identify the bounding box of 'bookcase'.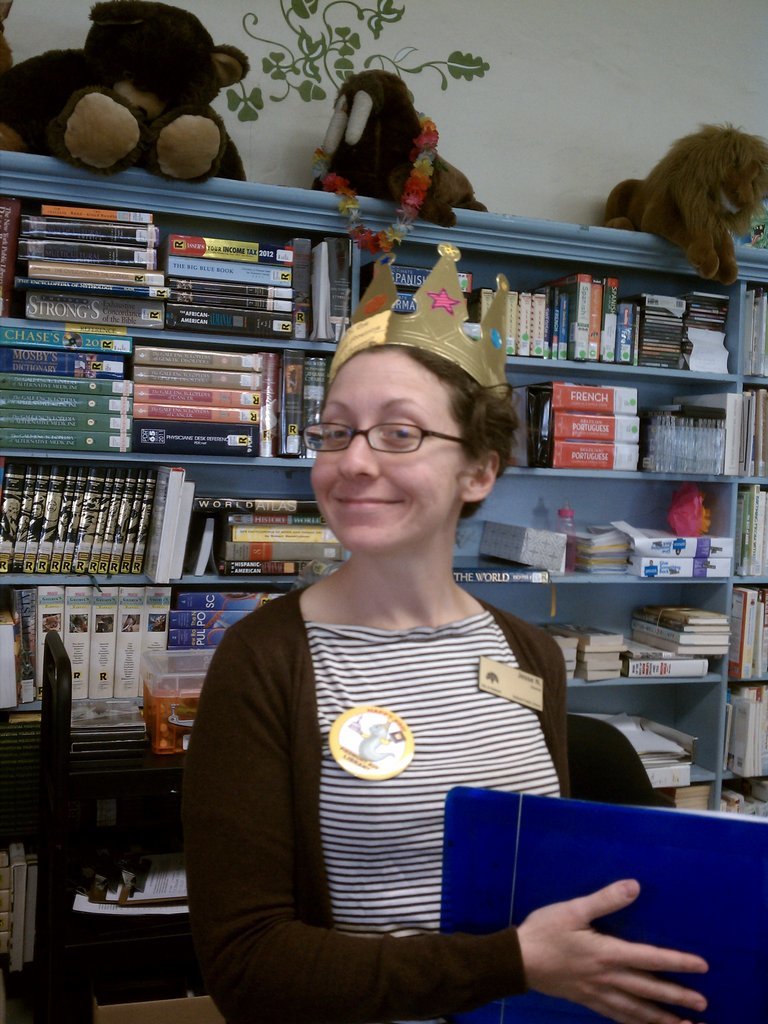
29,155,739,964.
